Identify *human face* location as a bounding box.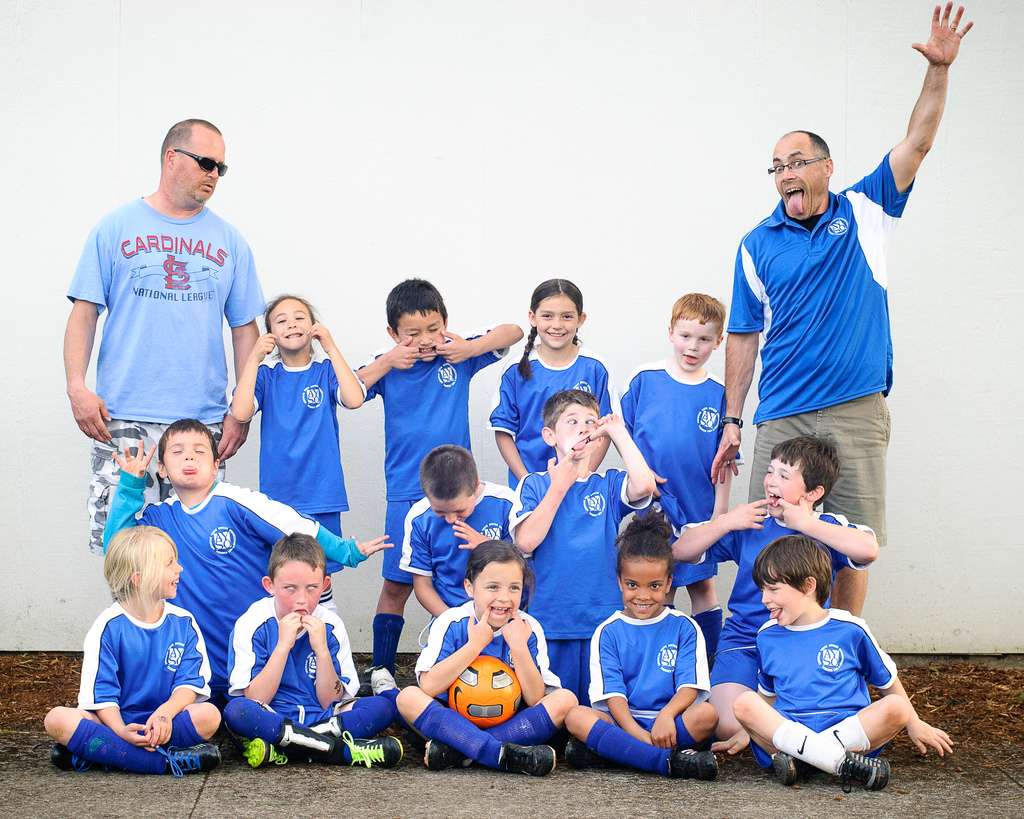
l=536, t=295, r=577, b=349.
